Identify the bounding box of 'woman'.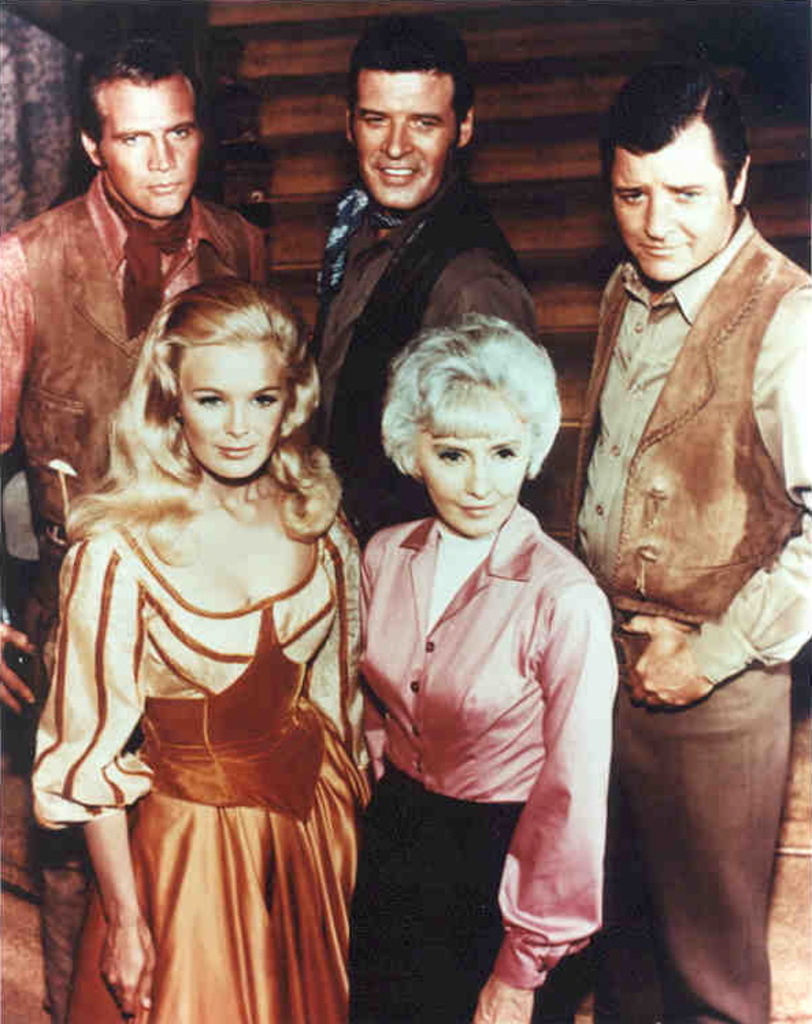
357 315 613 1023.
